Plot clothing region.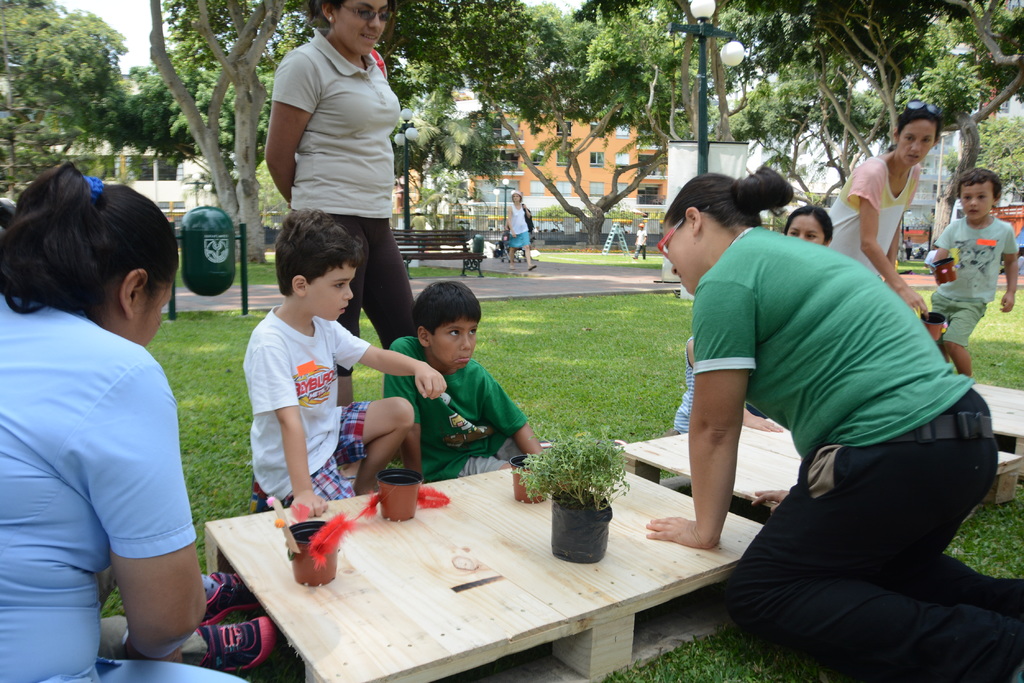
Plotted at x1=638 y1=229 x2=649 y2=260.
